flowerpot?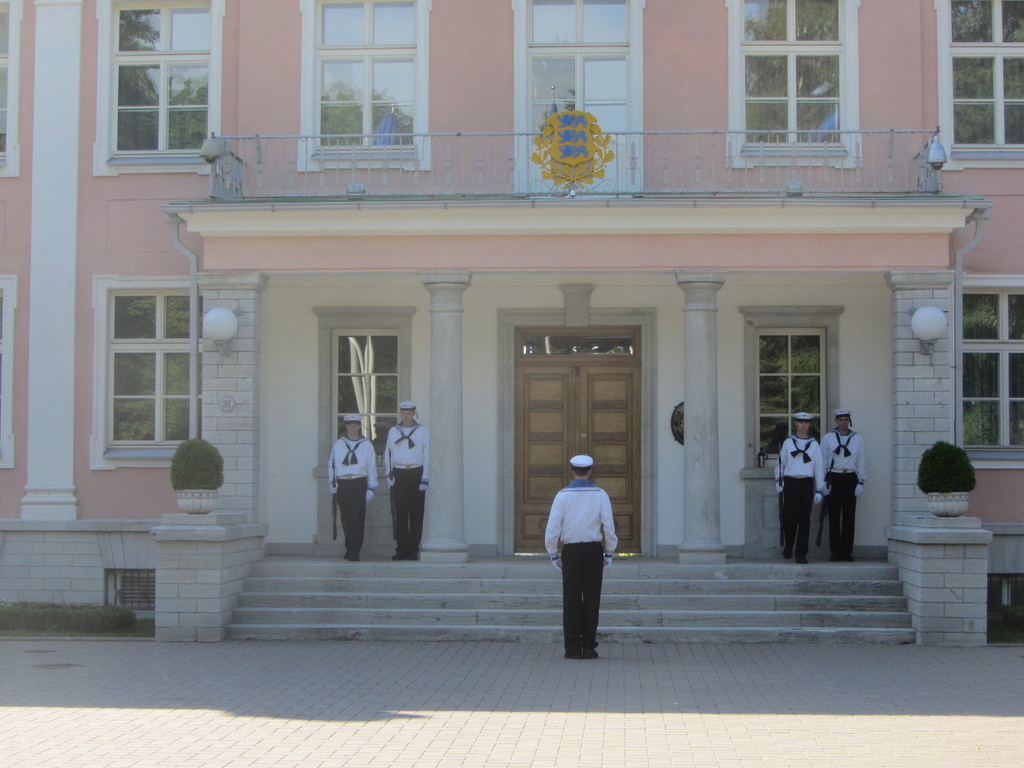
[x1=933, y1=490, x2=972, y2=514]
